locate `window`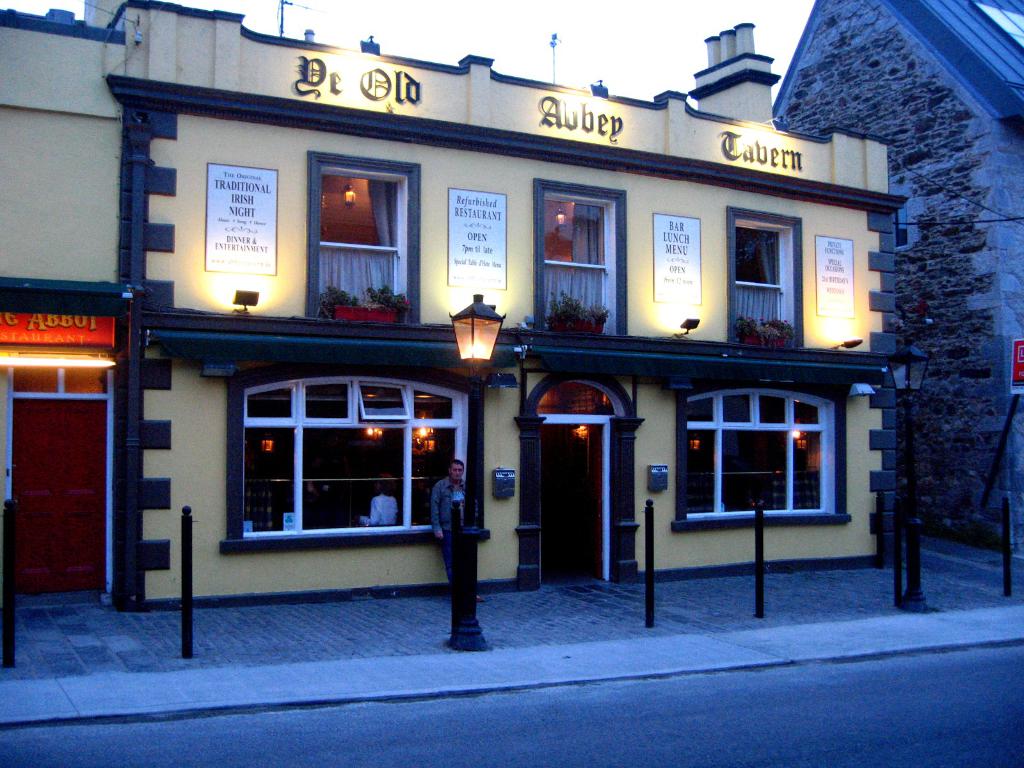
bbox=(724, 207, 812, 363)
